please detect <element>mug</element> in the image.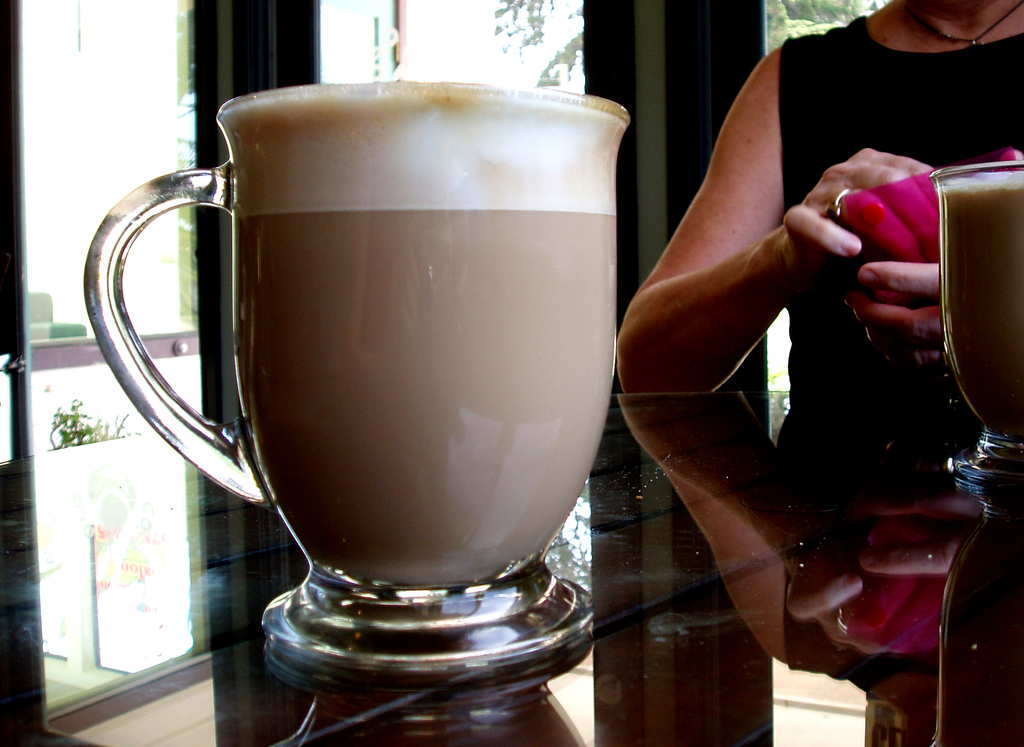
<bbox>80, 81, 627, 680</bbox>.
